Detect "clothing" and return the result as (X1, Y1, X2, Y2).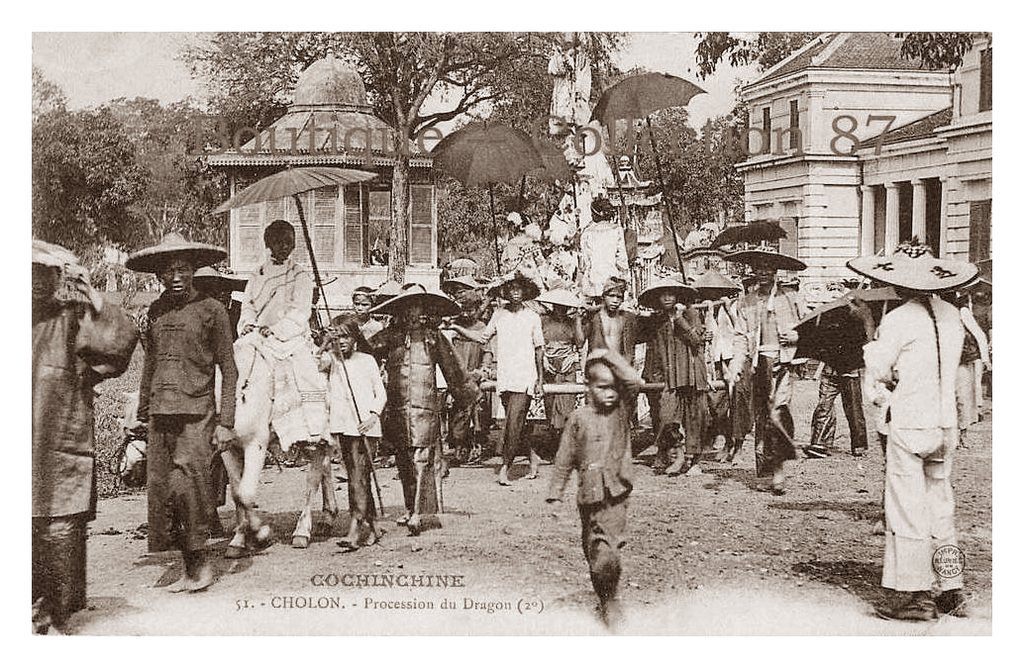
(134, 293, 242, 553).
